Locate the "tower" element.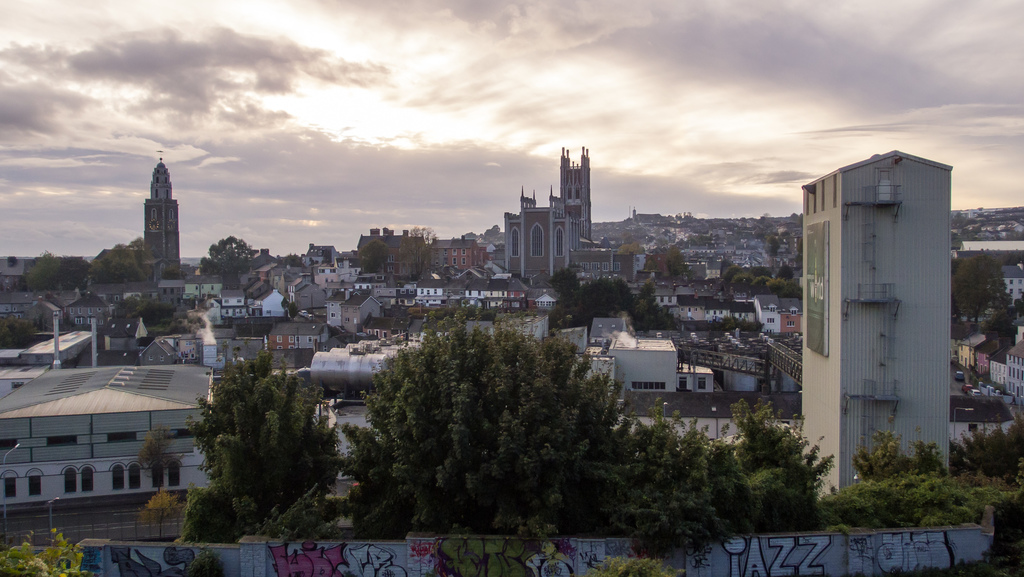
Element bbox: 796,133,971,470.
